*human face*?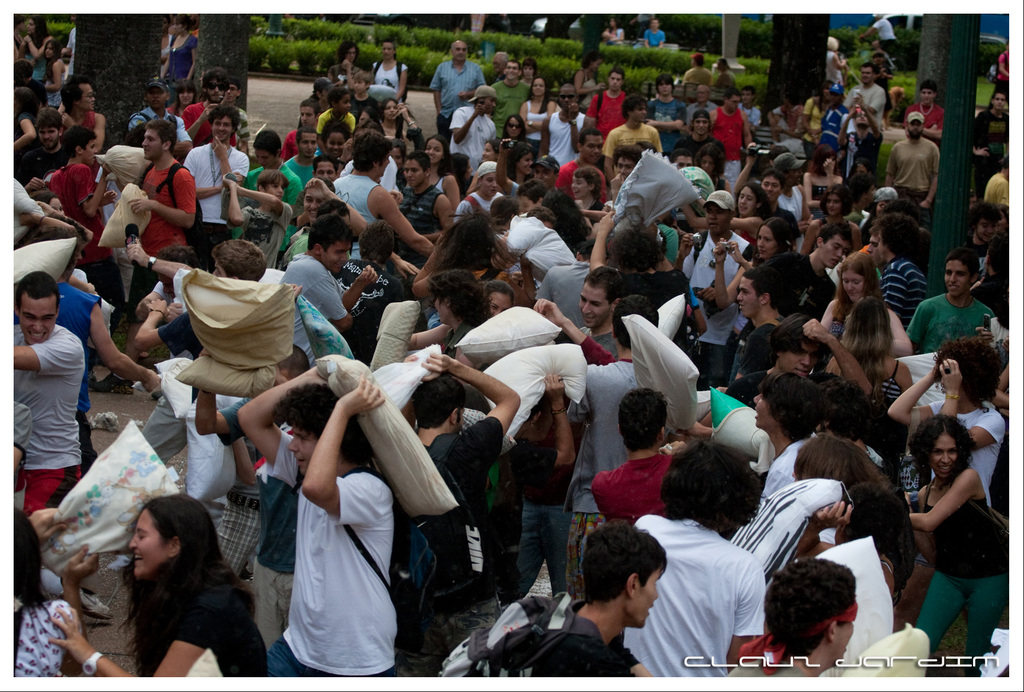
<region>504, 61, 518, 79</region>
